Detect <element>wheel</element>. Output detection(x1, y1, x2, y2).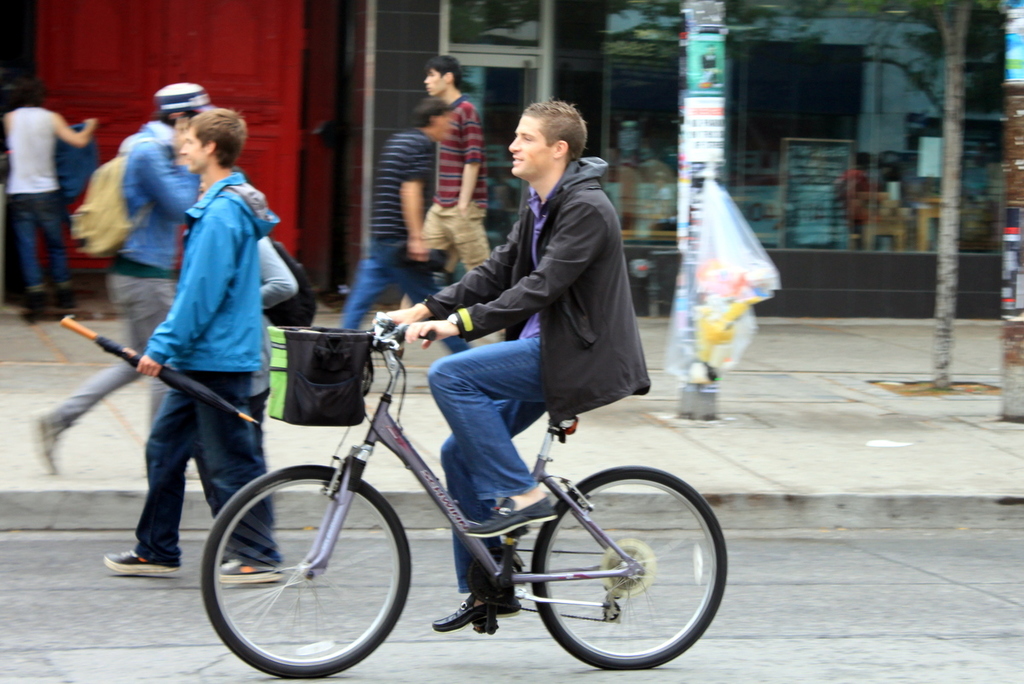
detection(199, 465, 416, 680).
